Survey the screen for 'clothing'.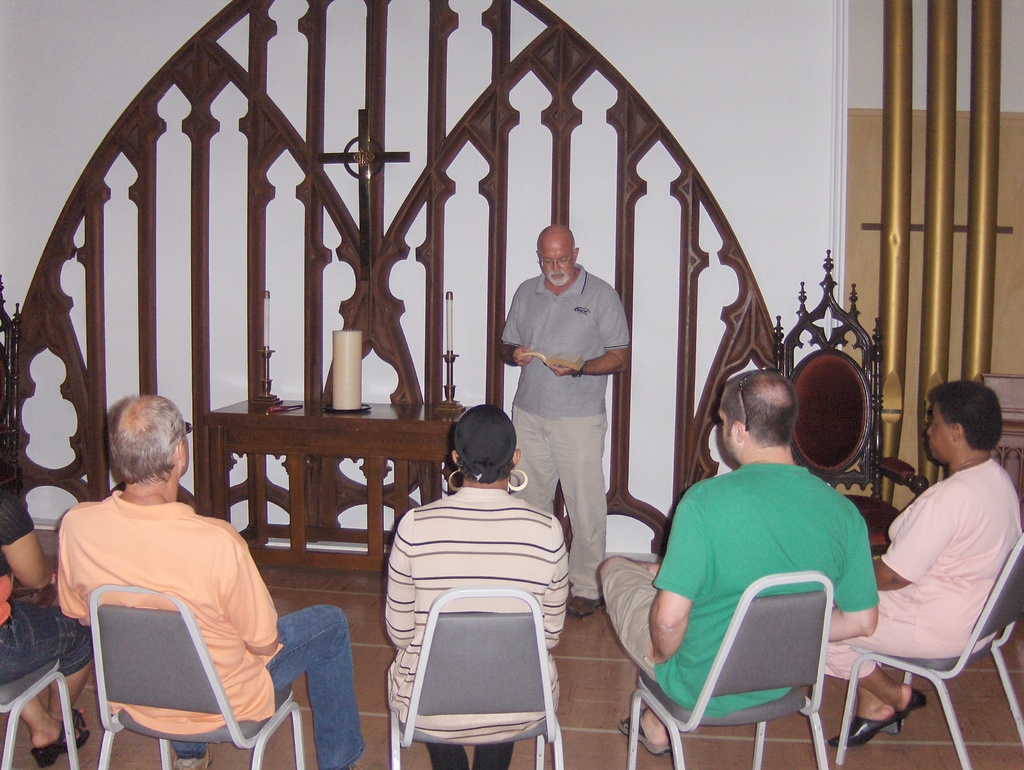
Survey found: (x1=599, y1=459, x2=879, y2=718).
